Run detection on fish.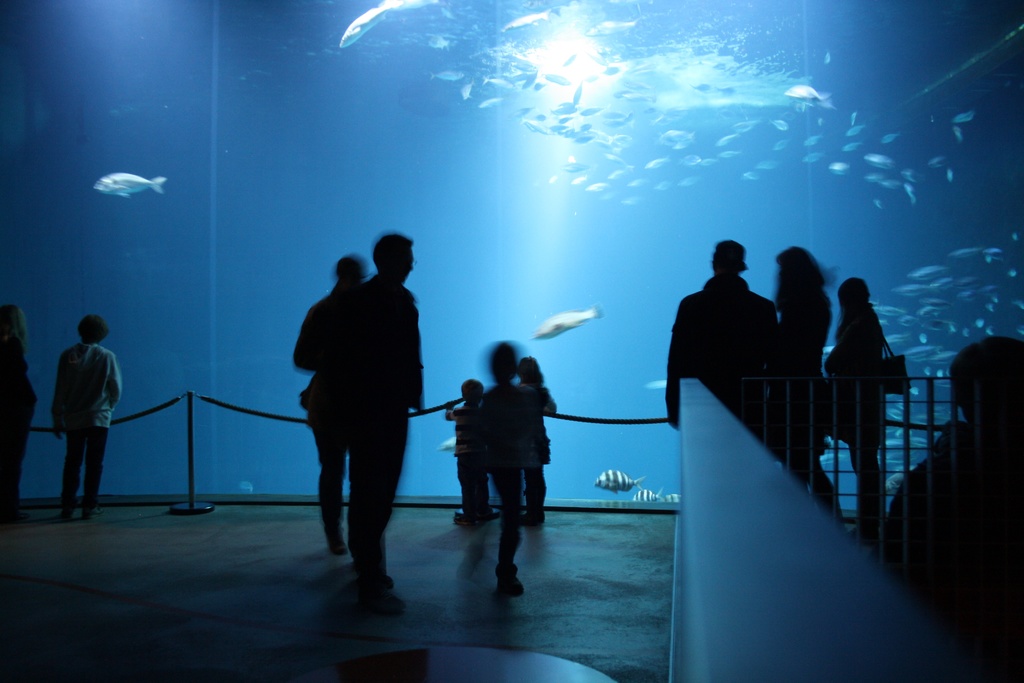
Result: box(531, 298, 602, 340).
